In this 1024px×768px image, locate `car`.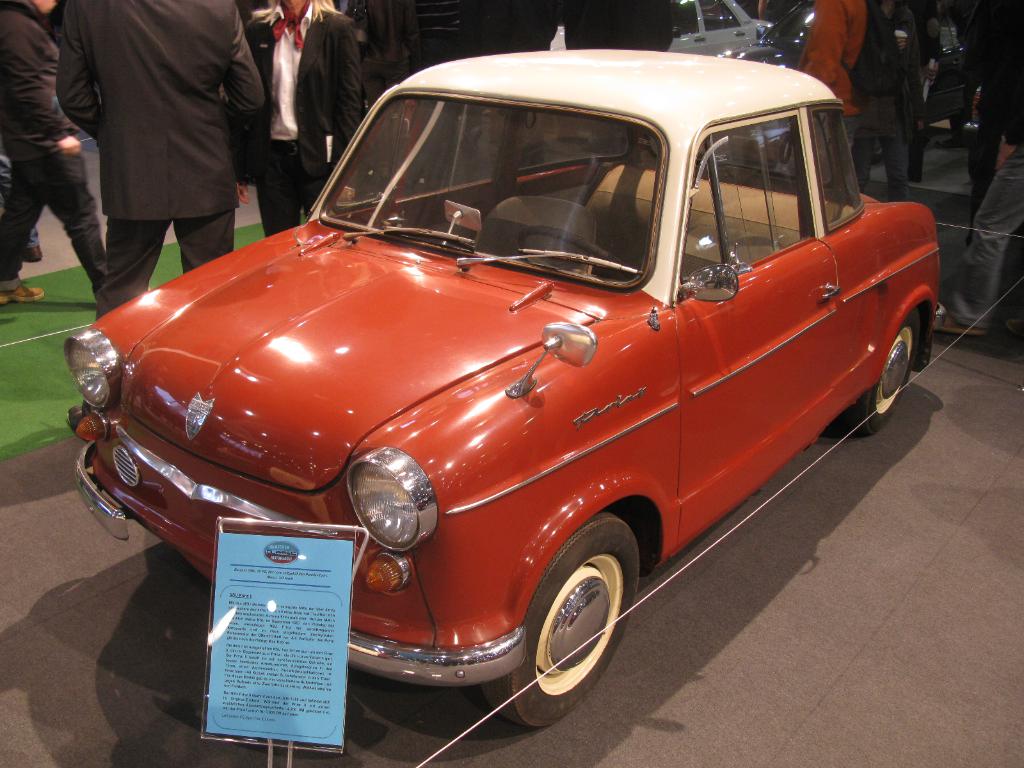
Bounding box: bbox(550, 0, 774, 58).
